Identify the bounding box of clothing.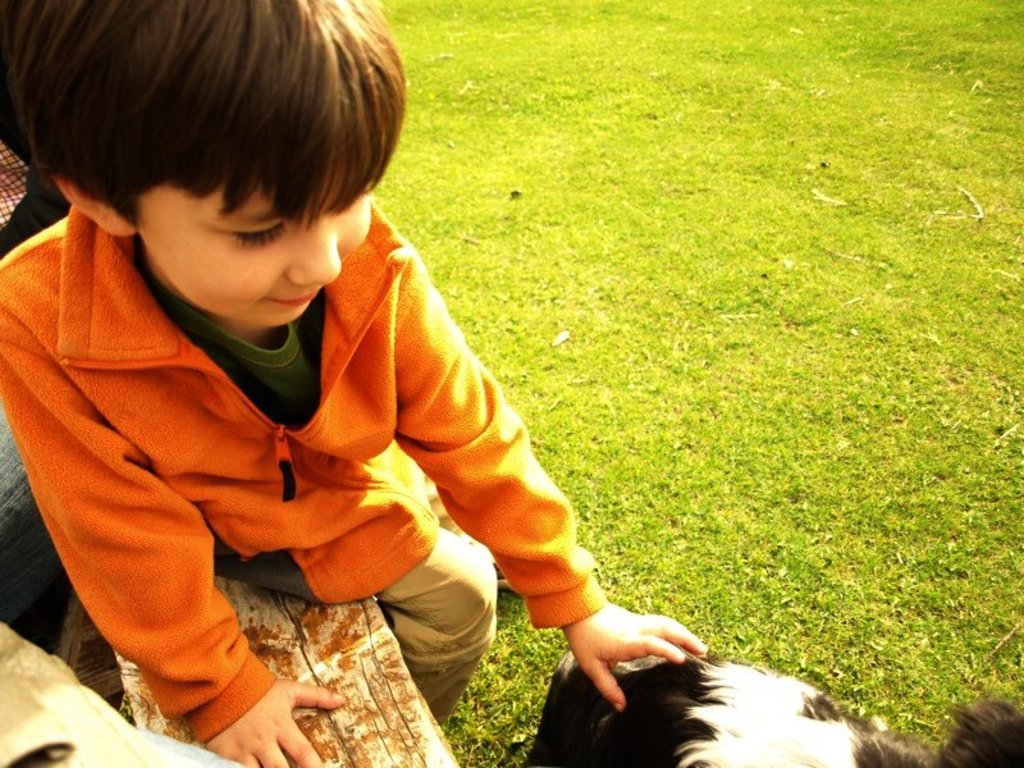
[x1=22, y1=173, x2=585, y2=721].
